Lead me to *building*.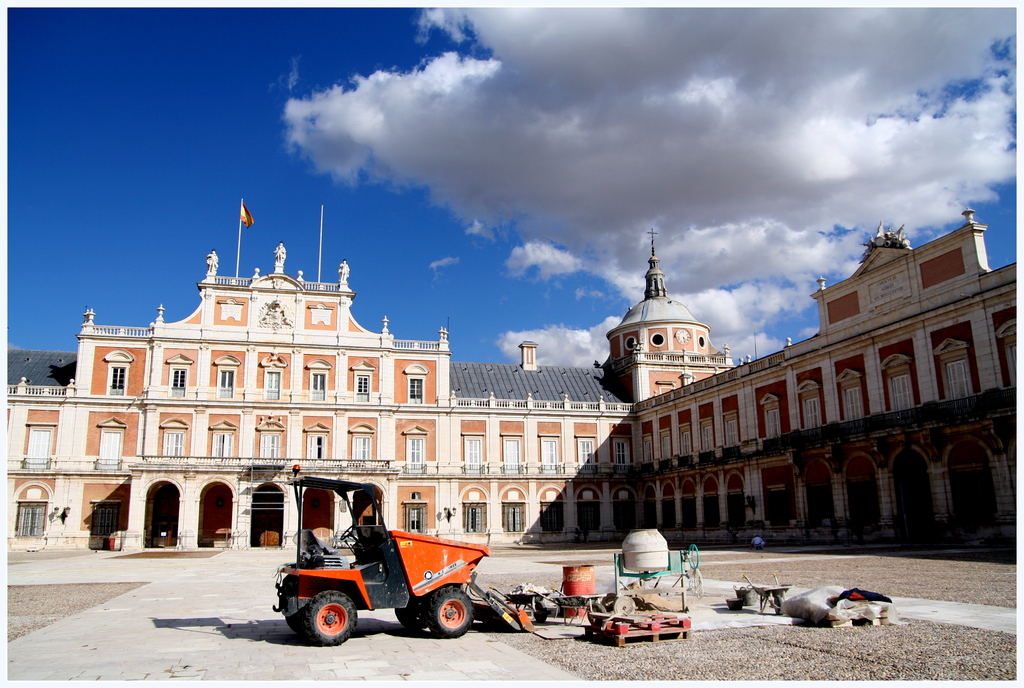
Lead to {"left": 2, "top": 204, "right": 1023, "bottom": 550}.
